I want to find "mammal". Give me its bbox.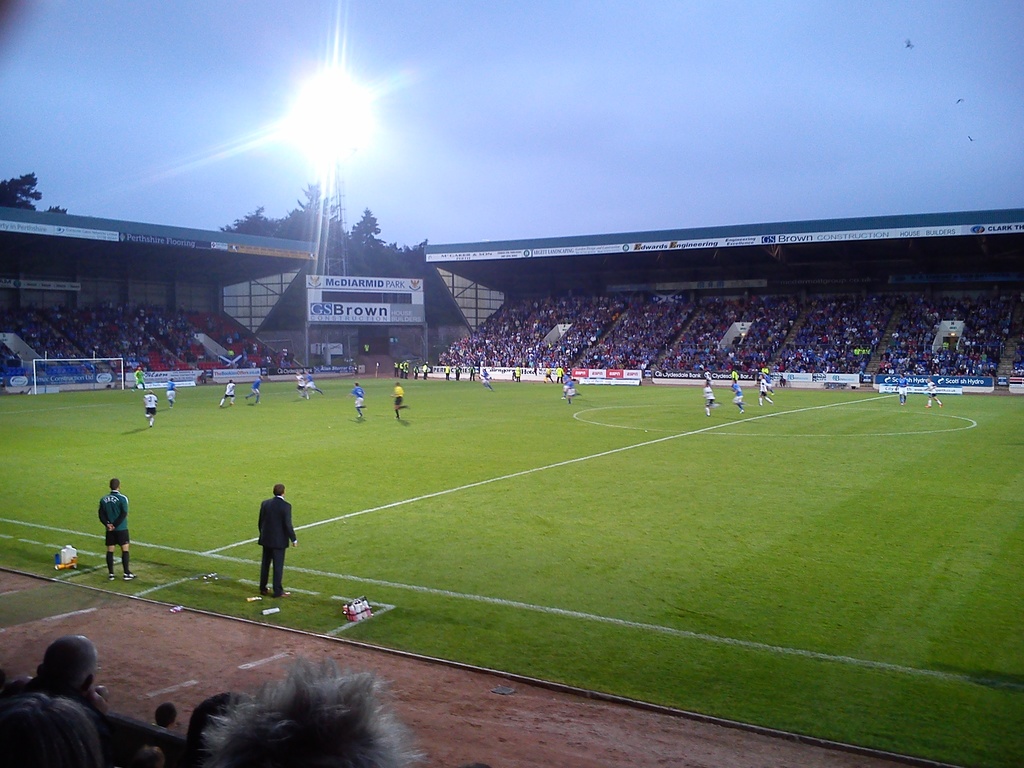
box(444, 365, 449, 379).
